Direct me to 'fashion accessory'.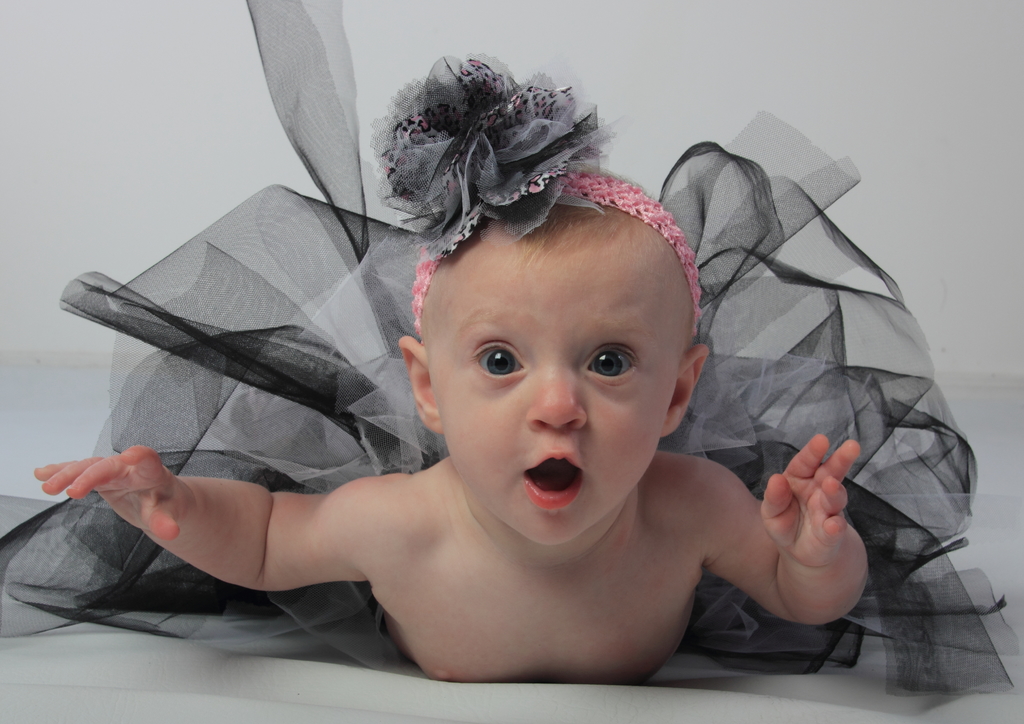
Direction: {"left": 369, "top": 51, "right": 703, "bottom": 345}.
